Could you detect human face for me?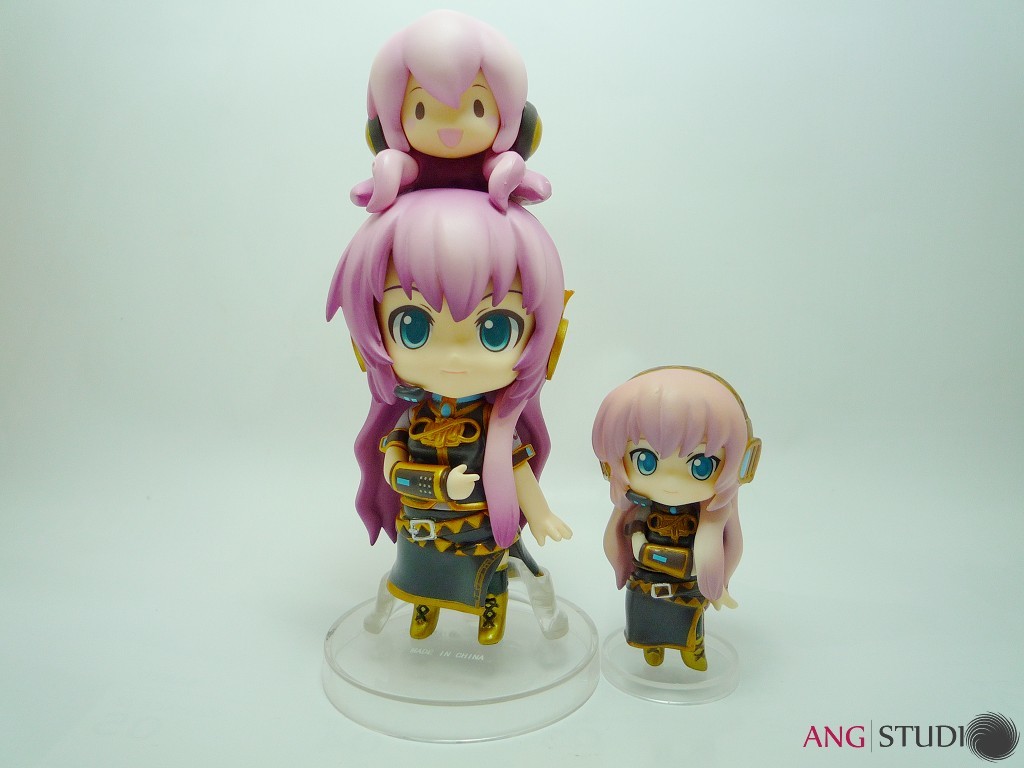
Detection result: 366:46:527:151.
